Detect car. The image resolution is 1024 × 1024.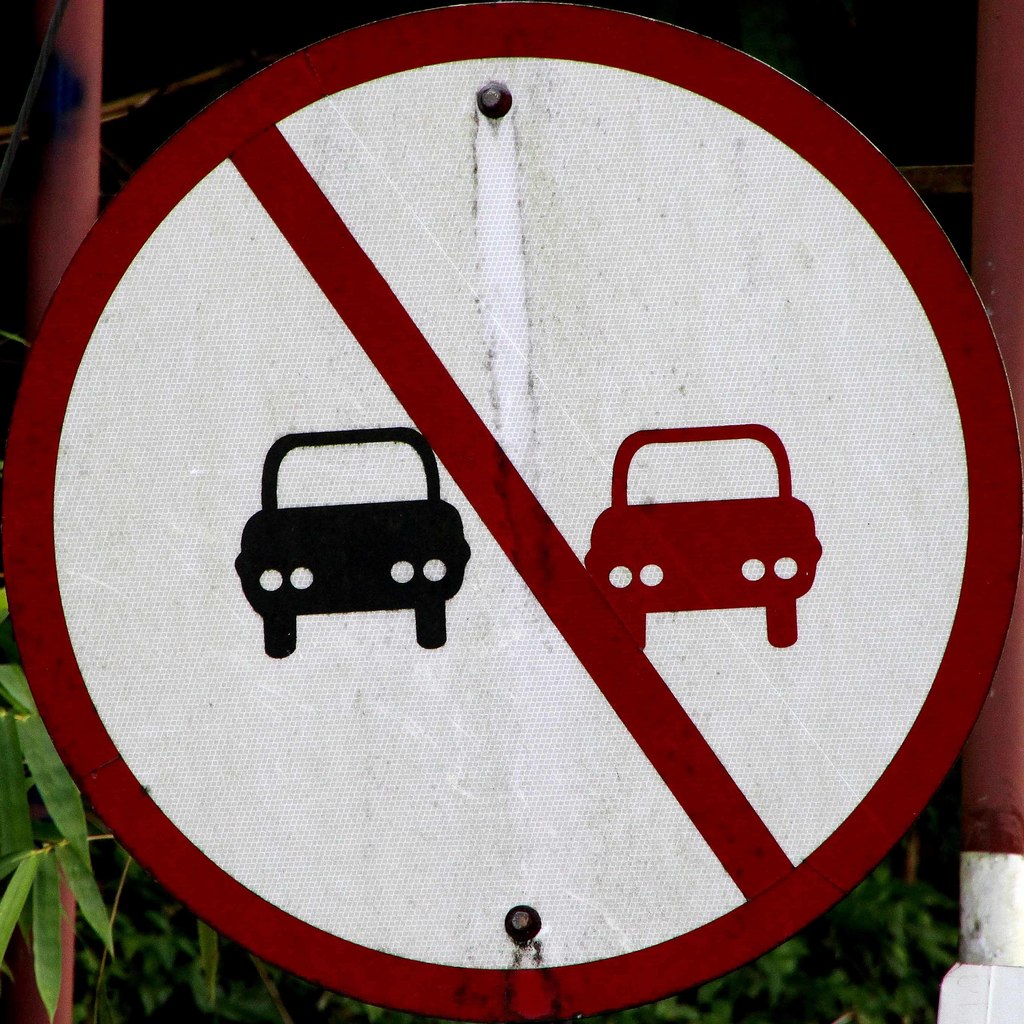
l=235, t=428, r=468, b=659.
